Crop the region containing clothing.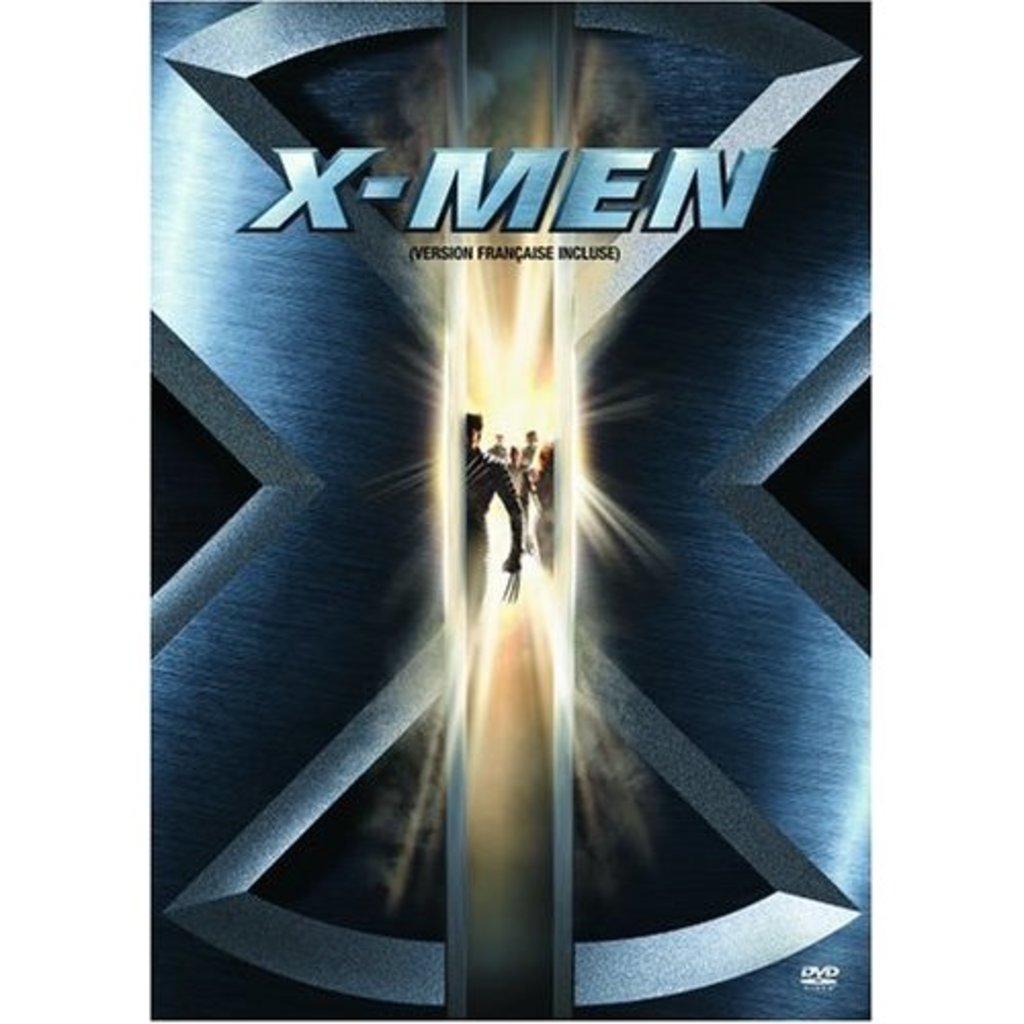
Crop region: <box>455,451,522,618</box>.
